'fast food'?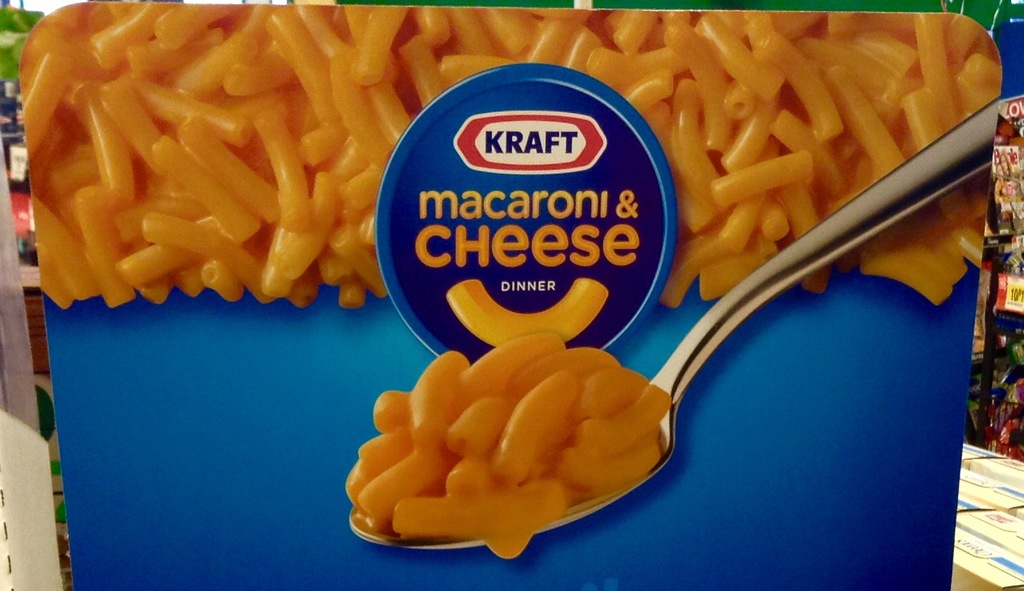
crop(368, 389, 405, 437)
